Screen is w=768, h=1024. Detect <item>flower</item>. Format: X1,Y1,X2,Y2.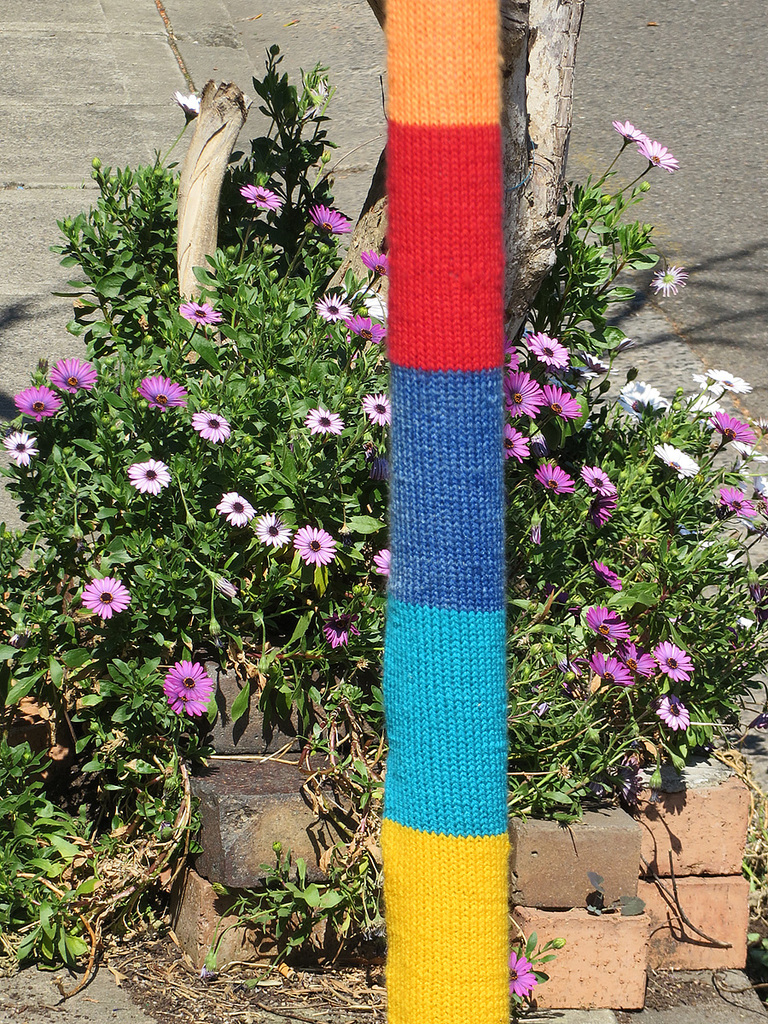
710,412,753,441.
